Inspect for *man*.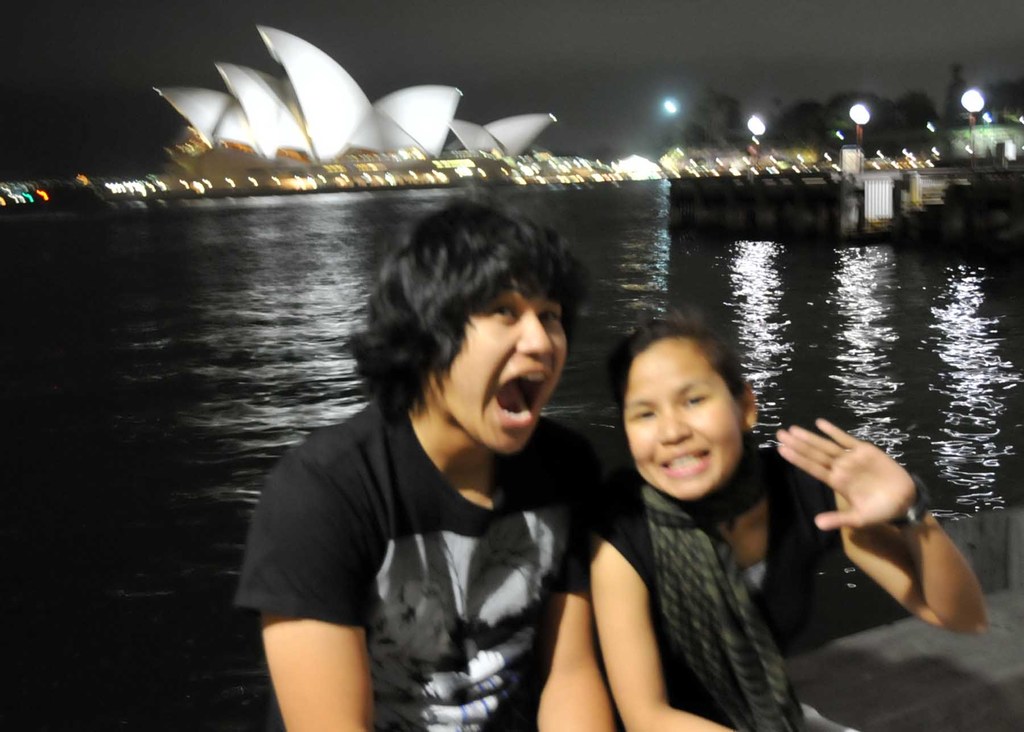
Inspection: bbox=(225, 214, 653, 731).
